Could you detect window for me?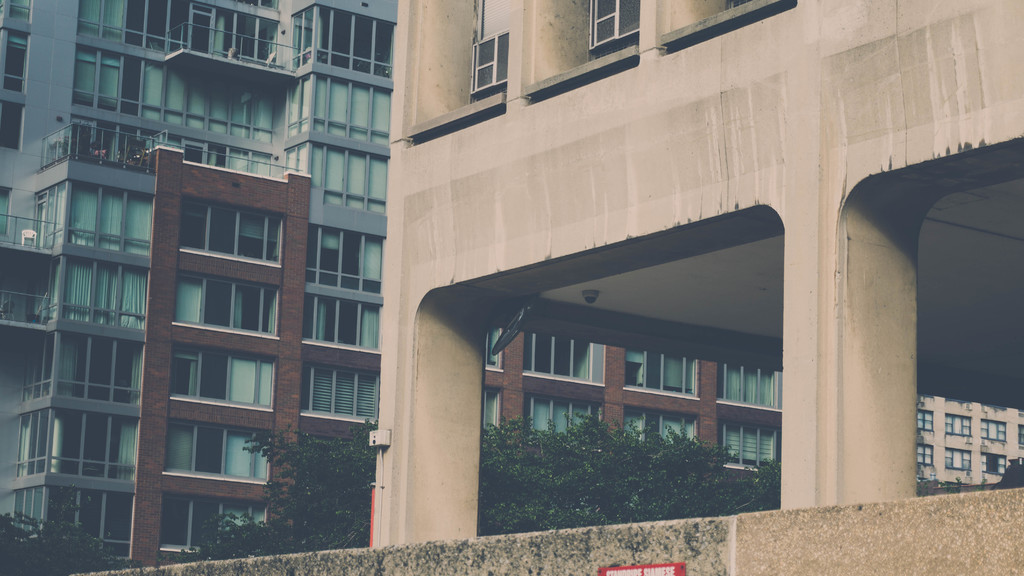
Detection result: Rect(16, 403, 138, 477).
